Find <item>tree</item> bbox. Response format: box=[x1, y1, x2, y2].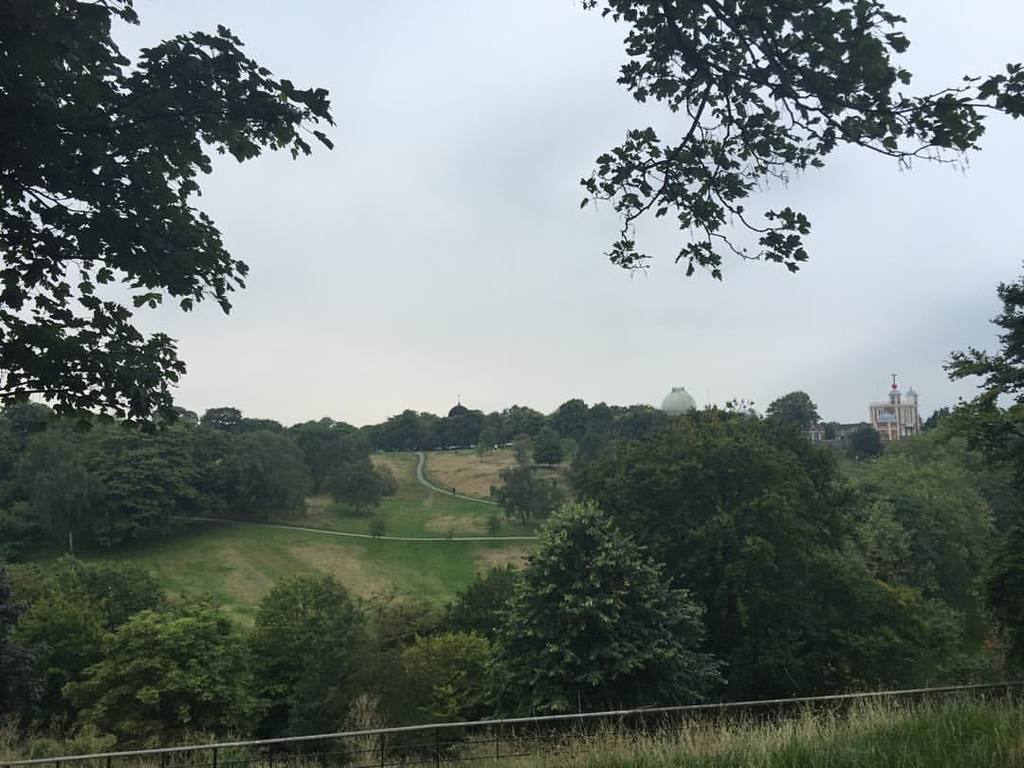
box=[396, 632, 497, 767].
